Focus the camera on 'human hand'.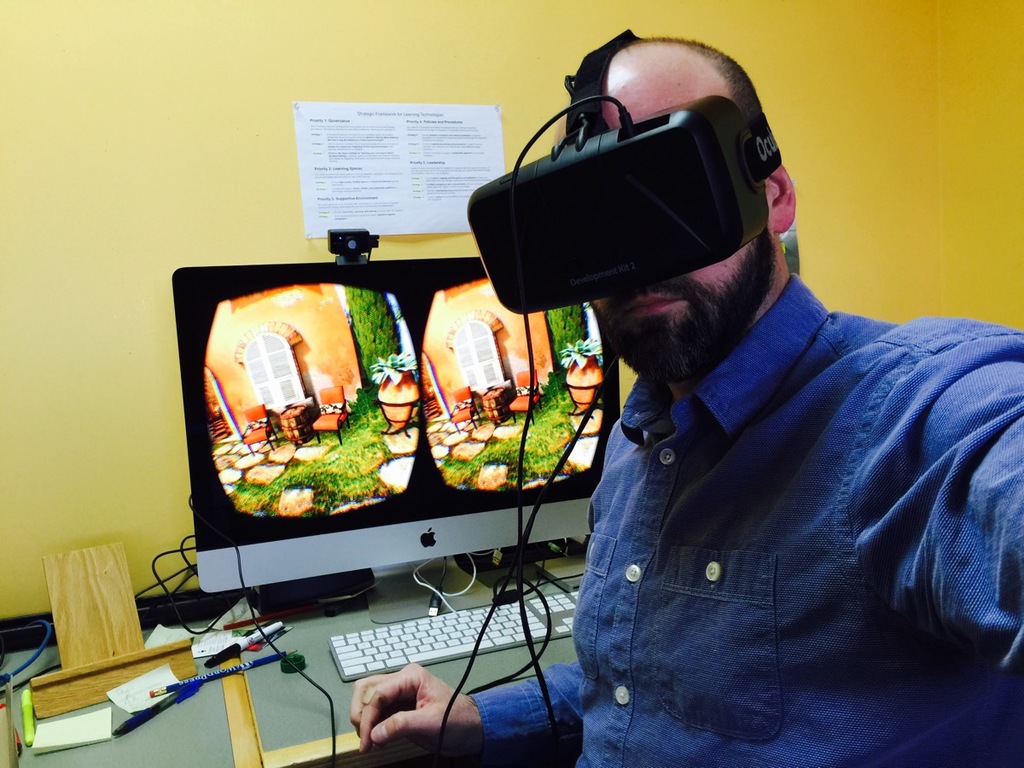
Focus region: l=318, t=634, r=490, b=753.
